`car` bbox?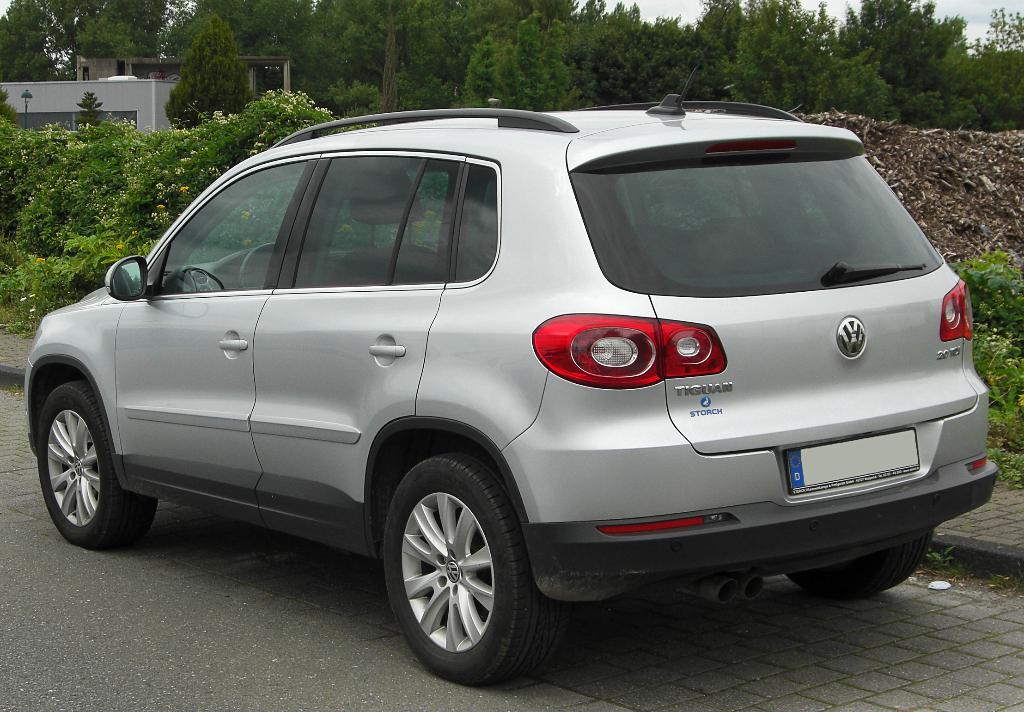
(x1=22, y1=71, x2=996, y2=690)
